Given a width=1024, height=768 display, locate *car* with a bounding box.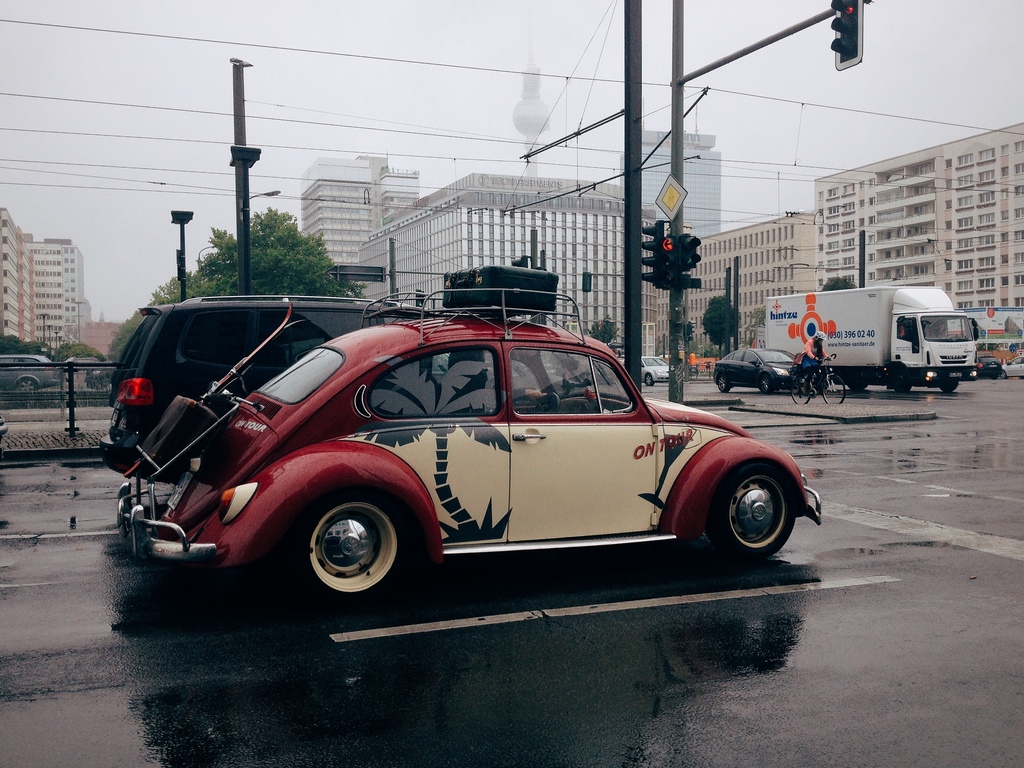
Located: (102,289,429,480).
